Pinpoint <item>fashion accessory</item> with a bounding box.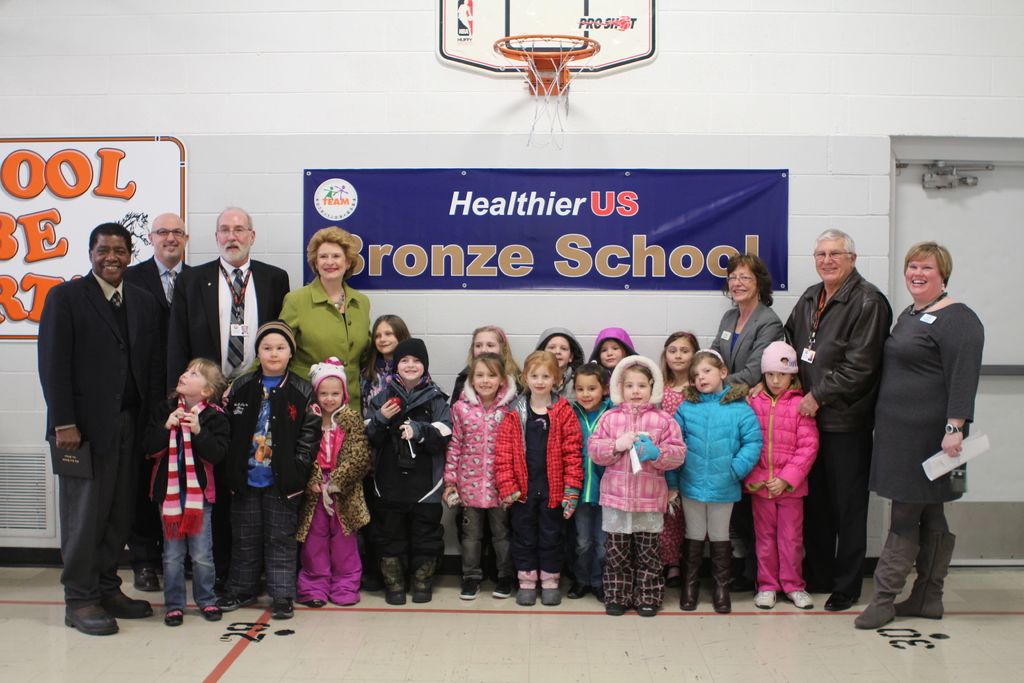
region(893, 529, 957, 621).
